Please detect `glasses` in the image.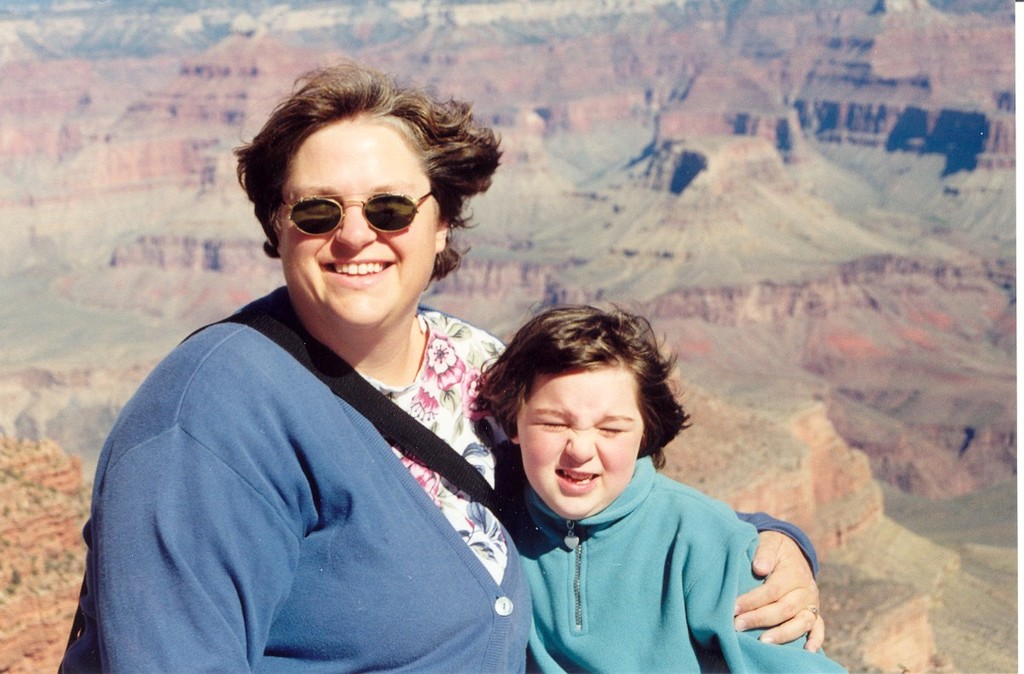
(262,173,408,242).
